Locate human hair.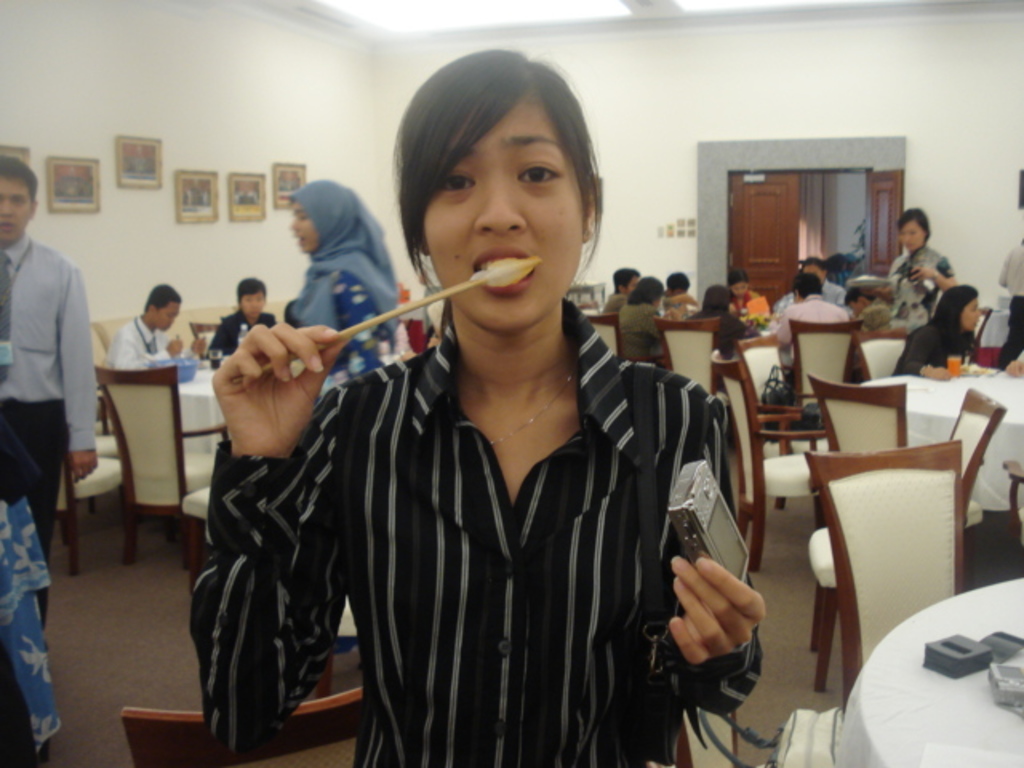
Bounding box: [237,277,267,306].
